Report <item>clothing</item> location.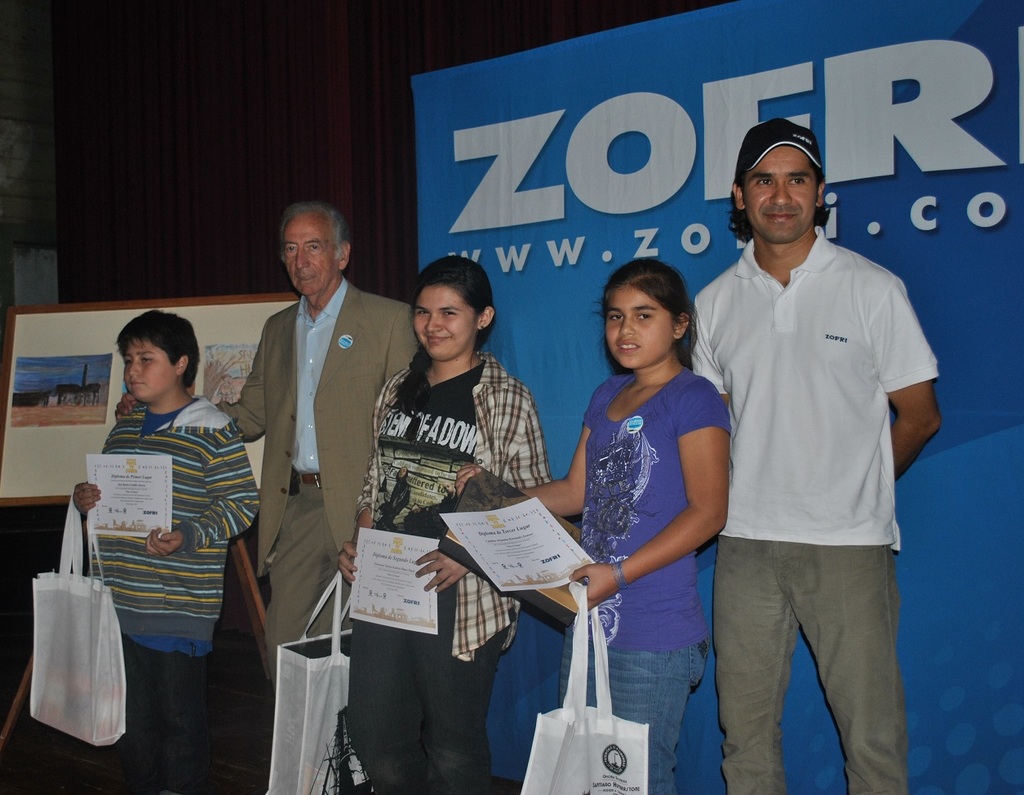
Report: region(346, 351, 542, 794).
